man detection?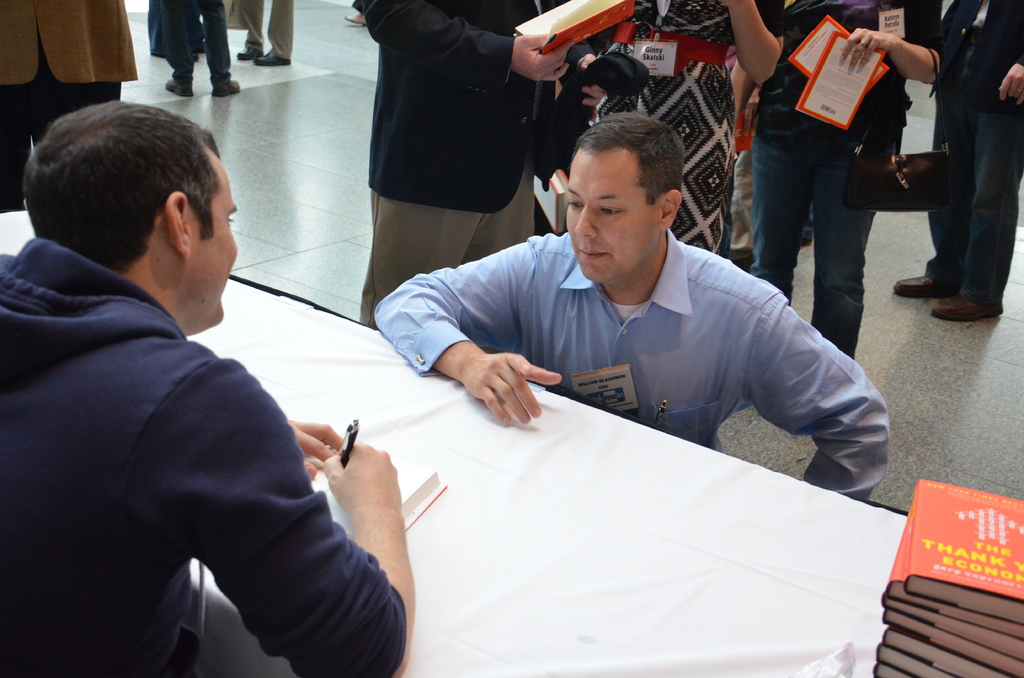
372/109/890/500
